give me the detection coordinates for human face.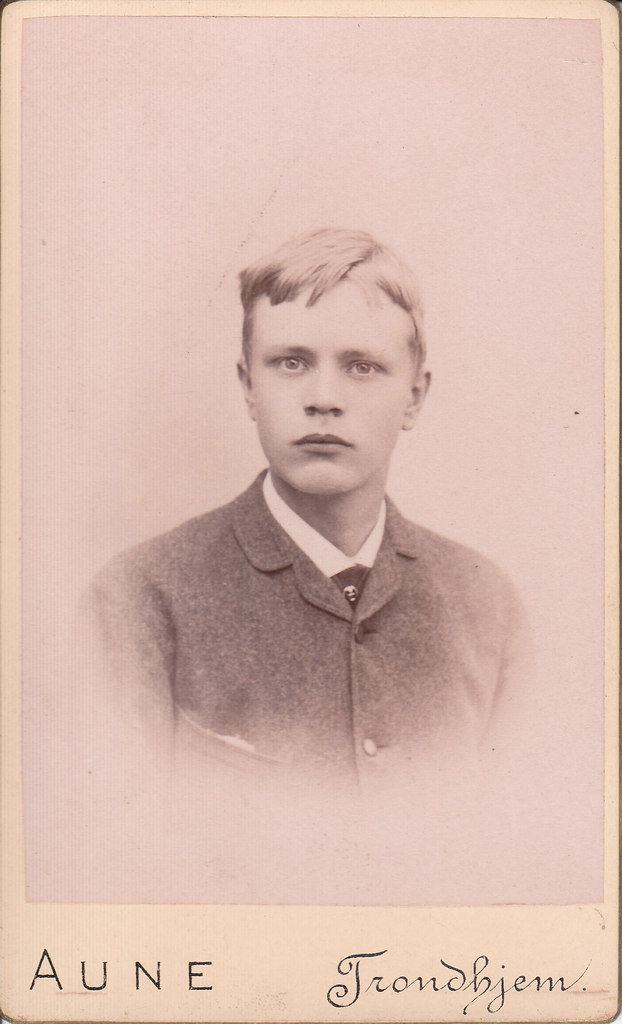
crop(248, 269, 416, 496).
